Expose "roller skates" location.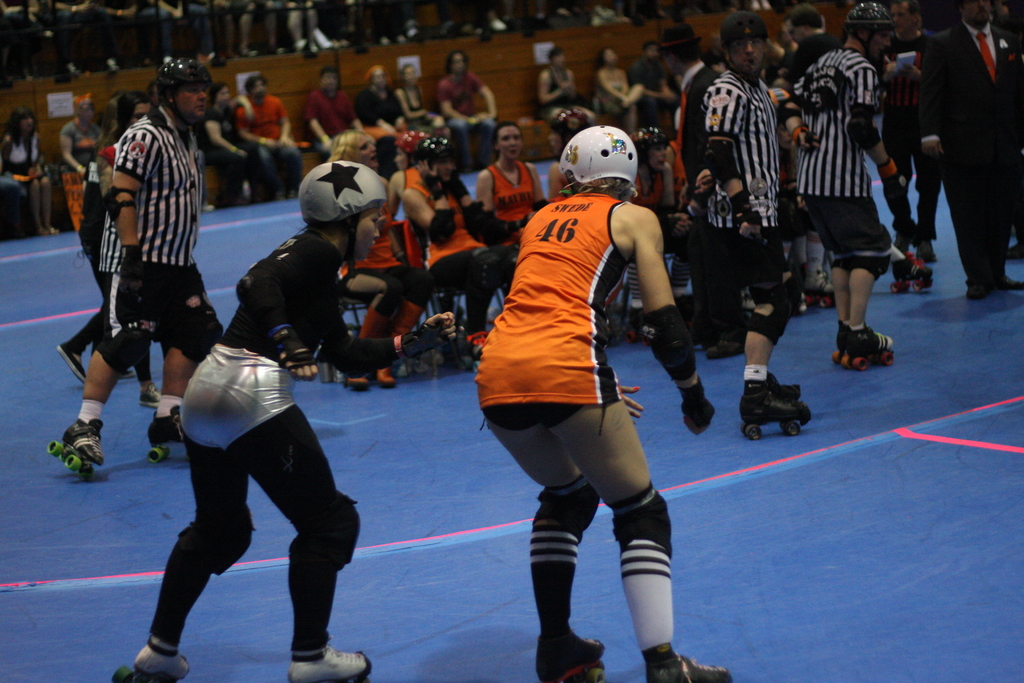
Exposed at box=[535, 623, 605, 682].
